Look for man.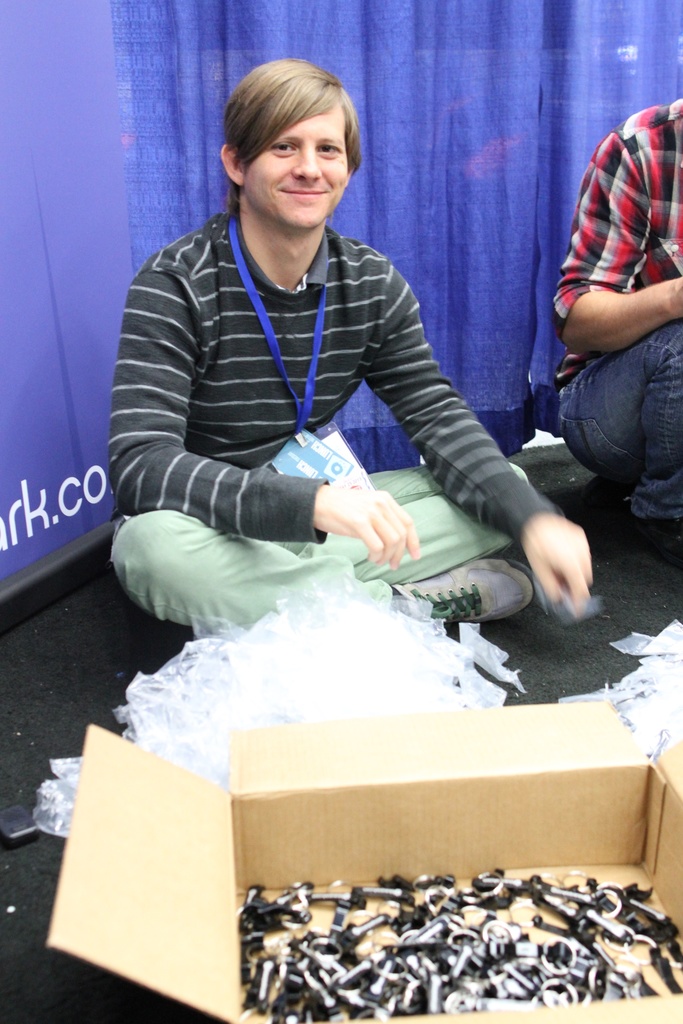
Found: detection(543, 94, 682, 572).
